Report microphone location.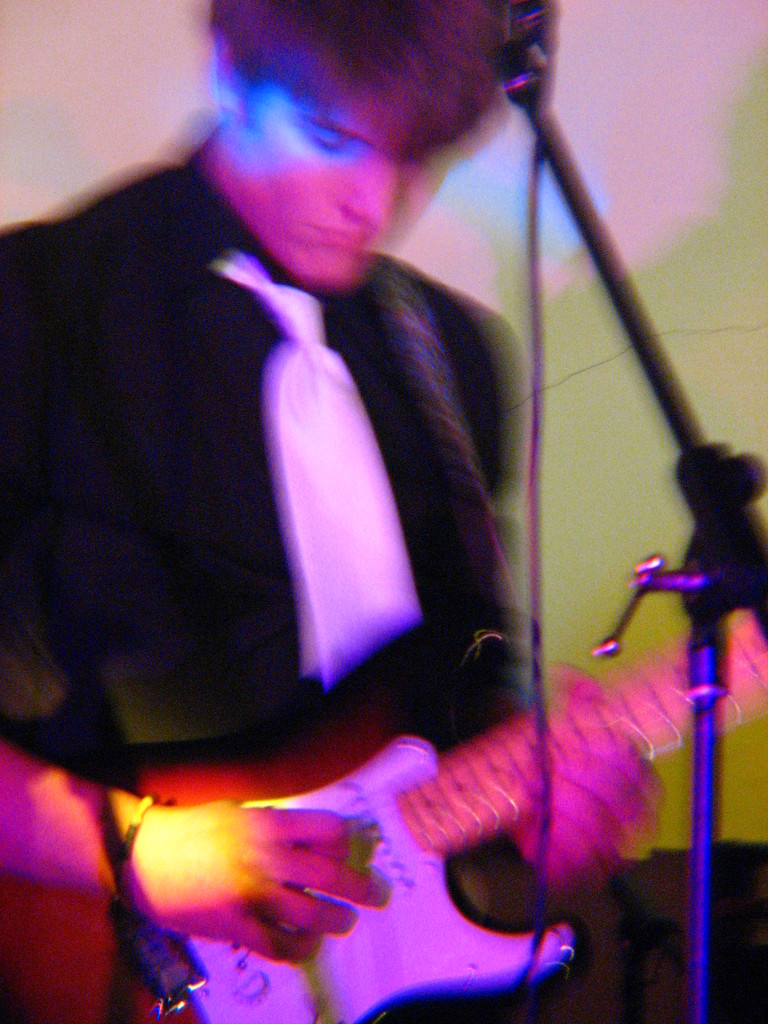
Report: bbox=(492, 38, 547, 108).
